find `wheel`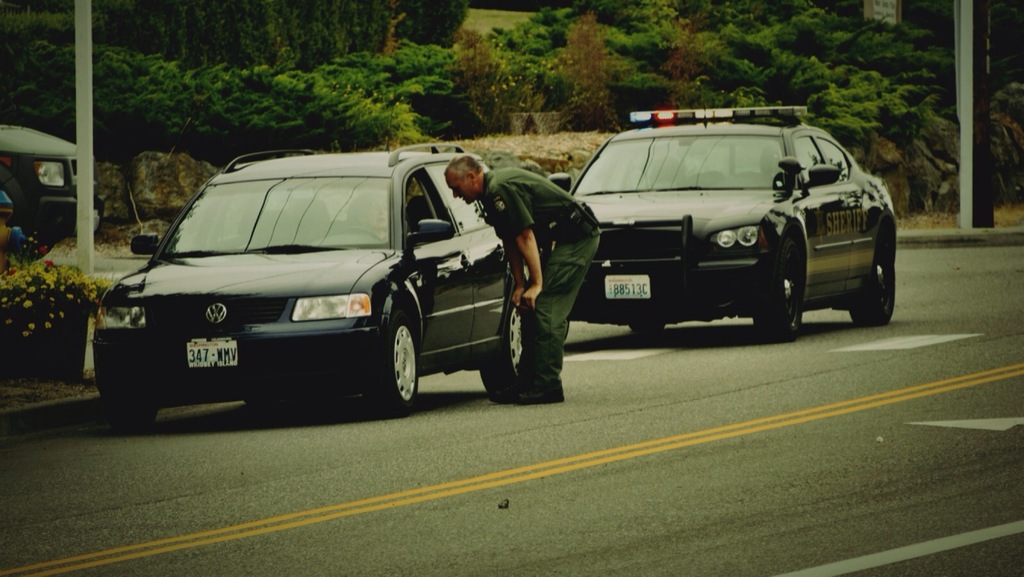
left=477, top=304, right=523, bottom=396
